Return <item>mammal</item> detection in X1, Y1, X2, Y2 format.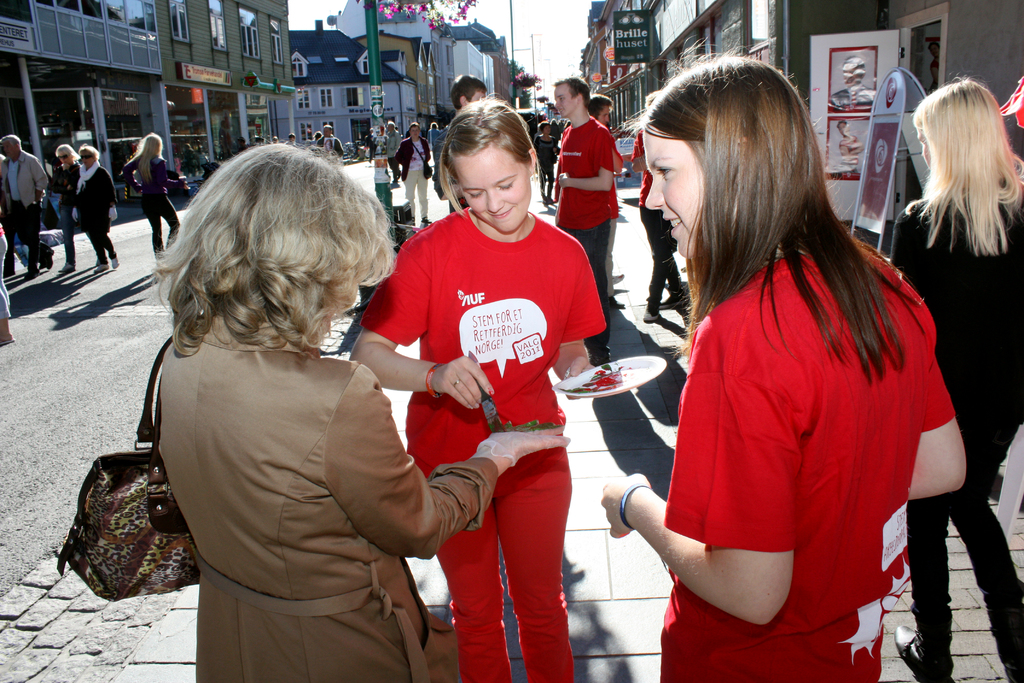
388, 121, 404, 176.
